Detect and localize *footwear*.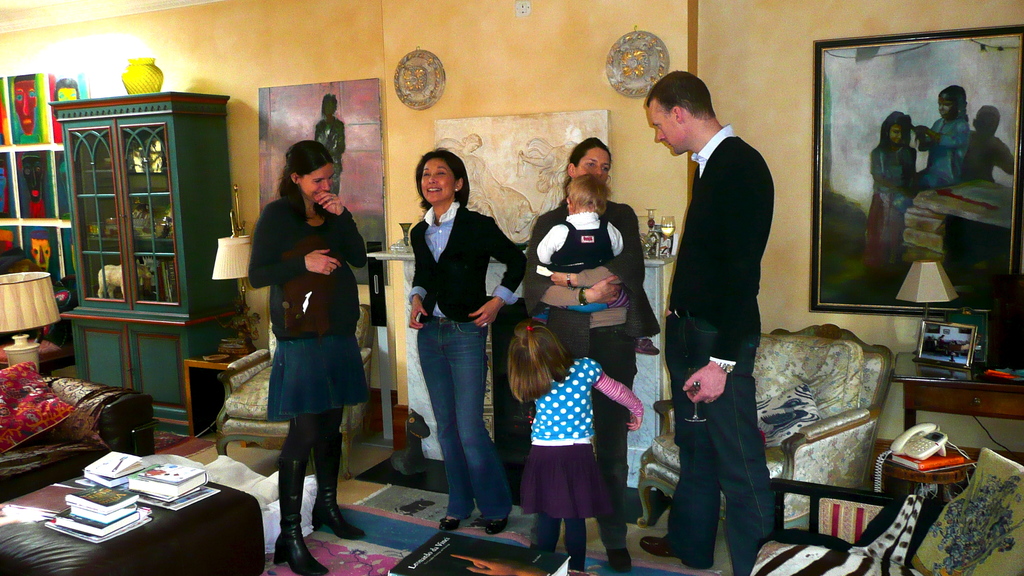
Localized at <box>311,433,366,541</box>.
